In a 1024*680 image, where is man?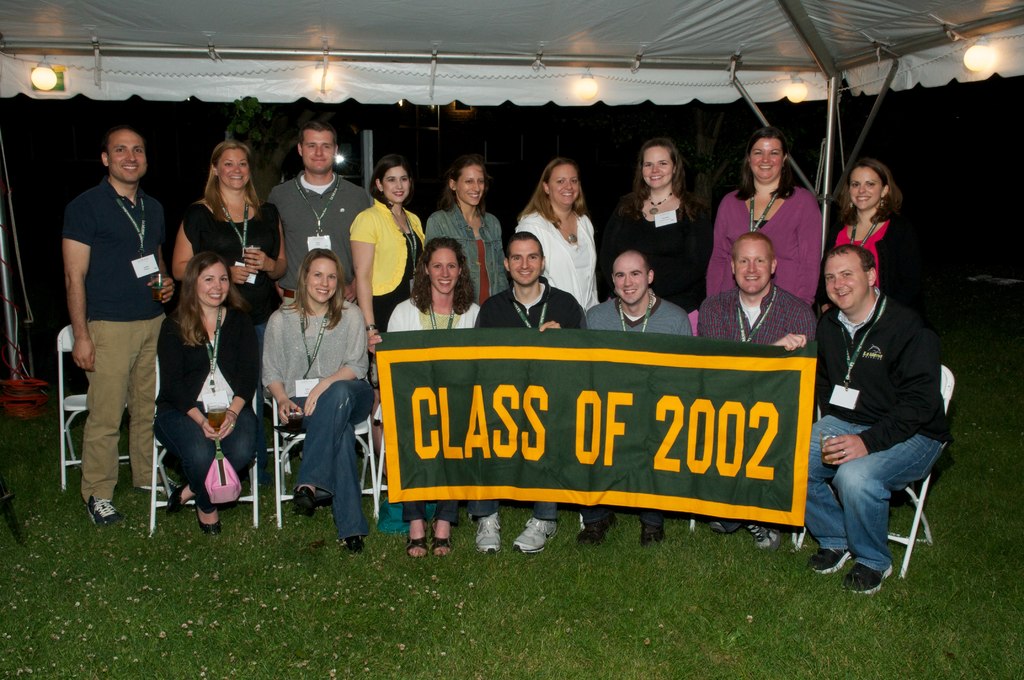
[67, 128, 177, 526].
